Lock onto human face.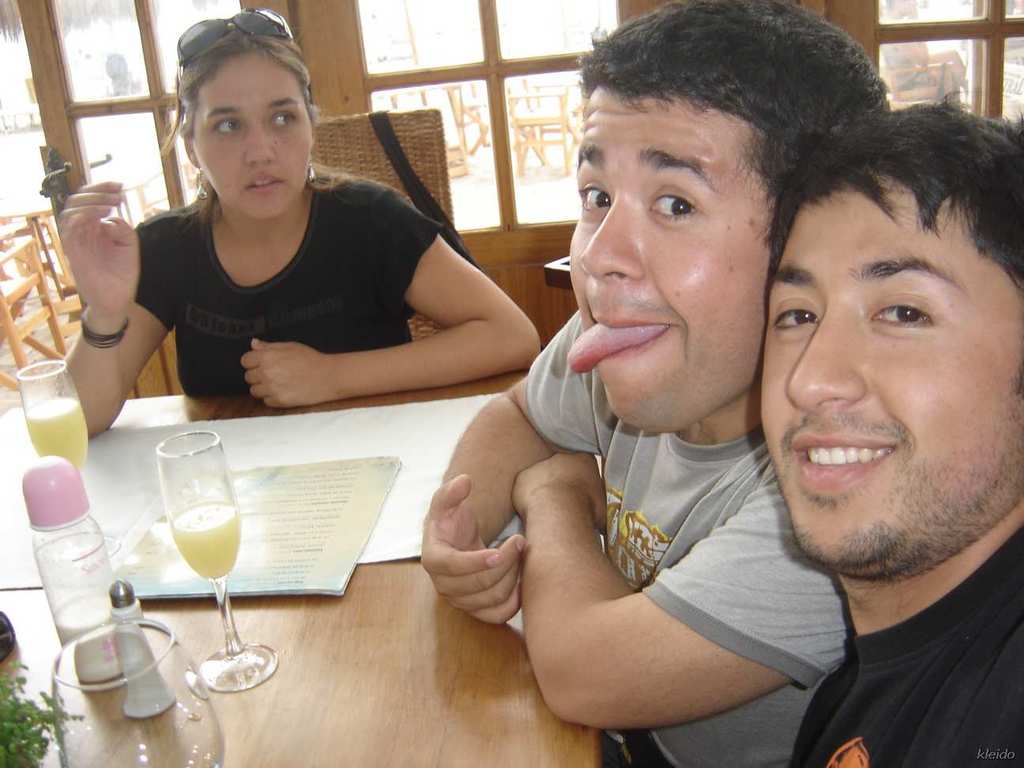
Locked: <box>563,84,777,435</box>.
